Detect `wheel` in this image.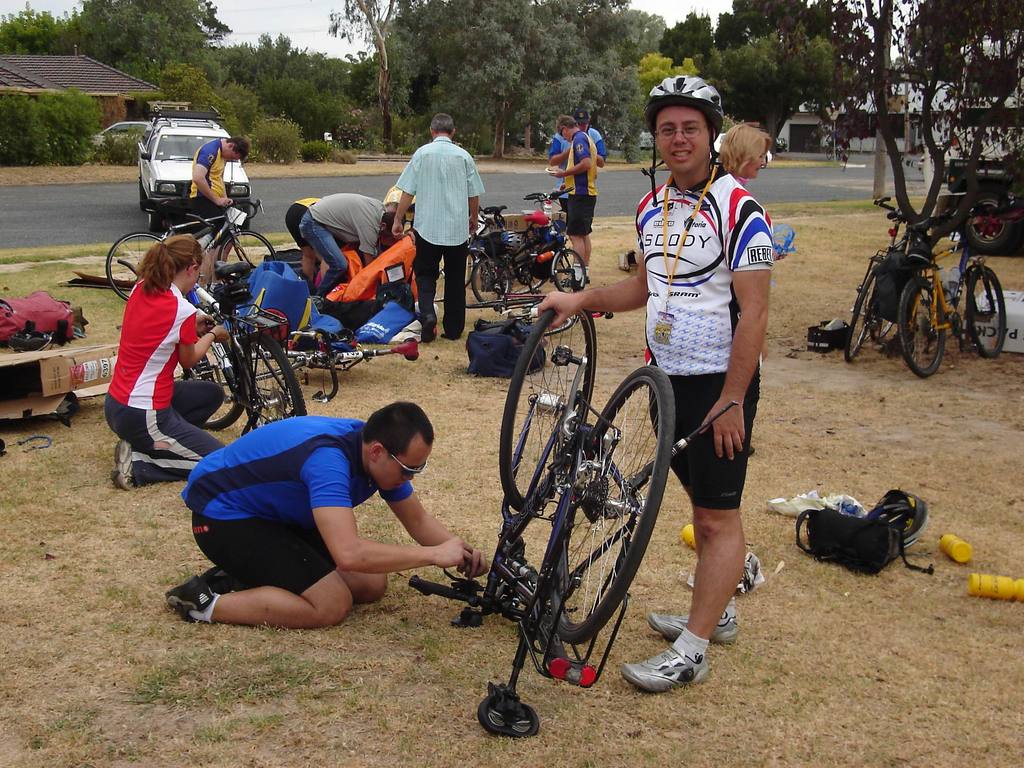
Detection: detection(173, 333, 254, 429).
